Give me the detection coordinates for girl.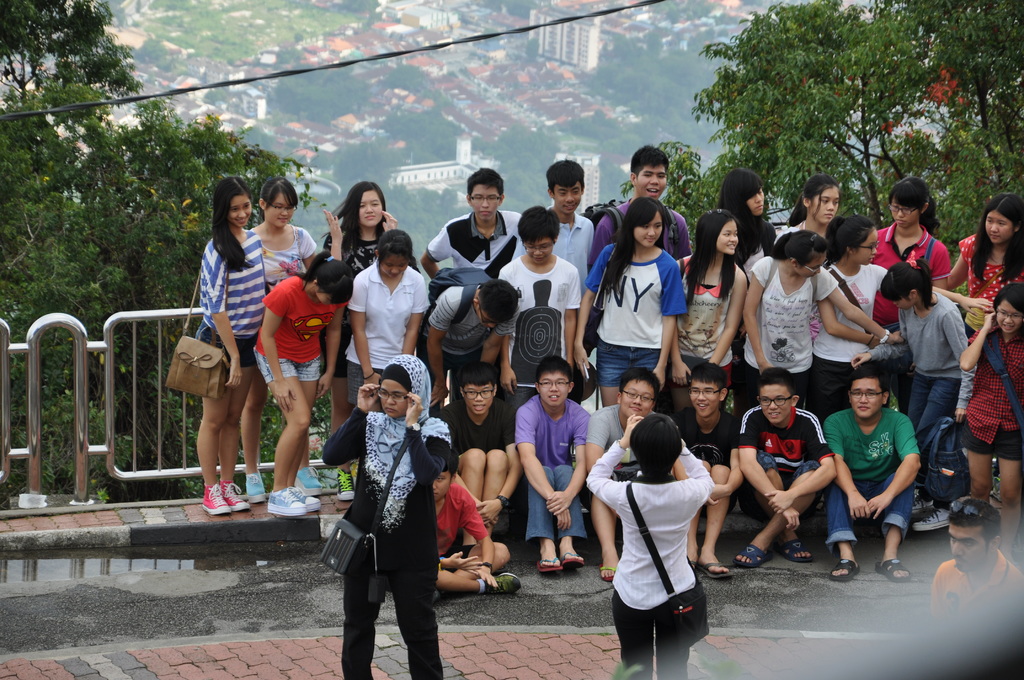
Rect(324, 182, 419, 499).
